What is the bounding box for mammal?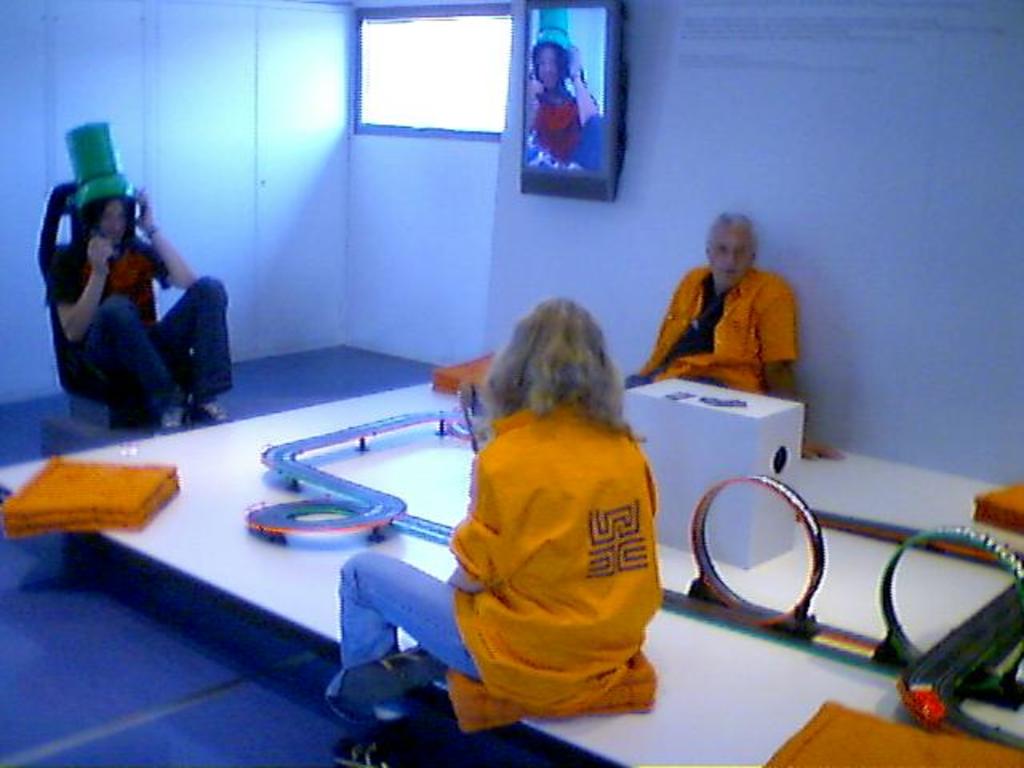
37/152/213/424.
